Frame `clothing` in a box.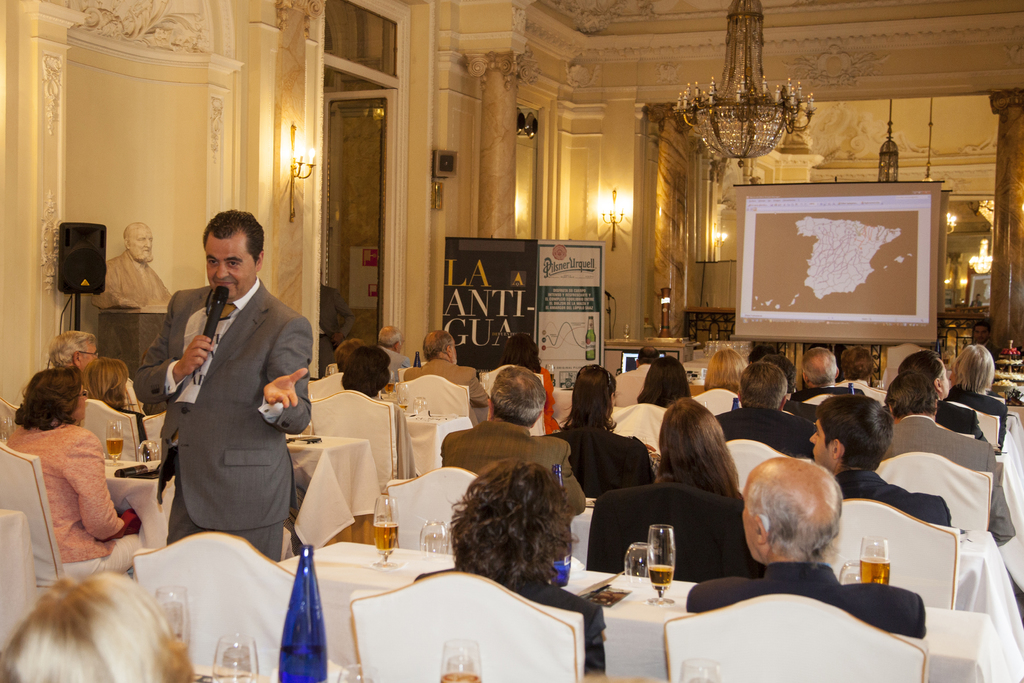
(415, 579, 611, 671).
